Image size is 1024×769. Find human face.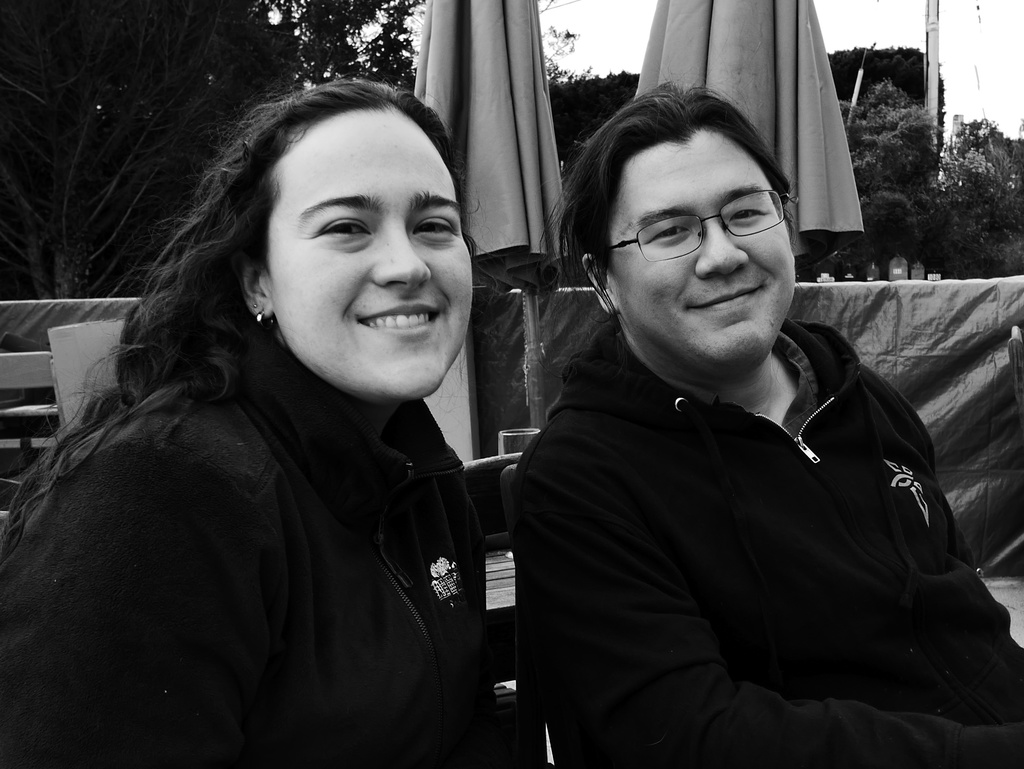
bbox(264, 110, 477, 397).
